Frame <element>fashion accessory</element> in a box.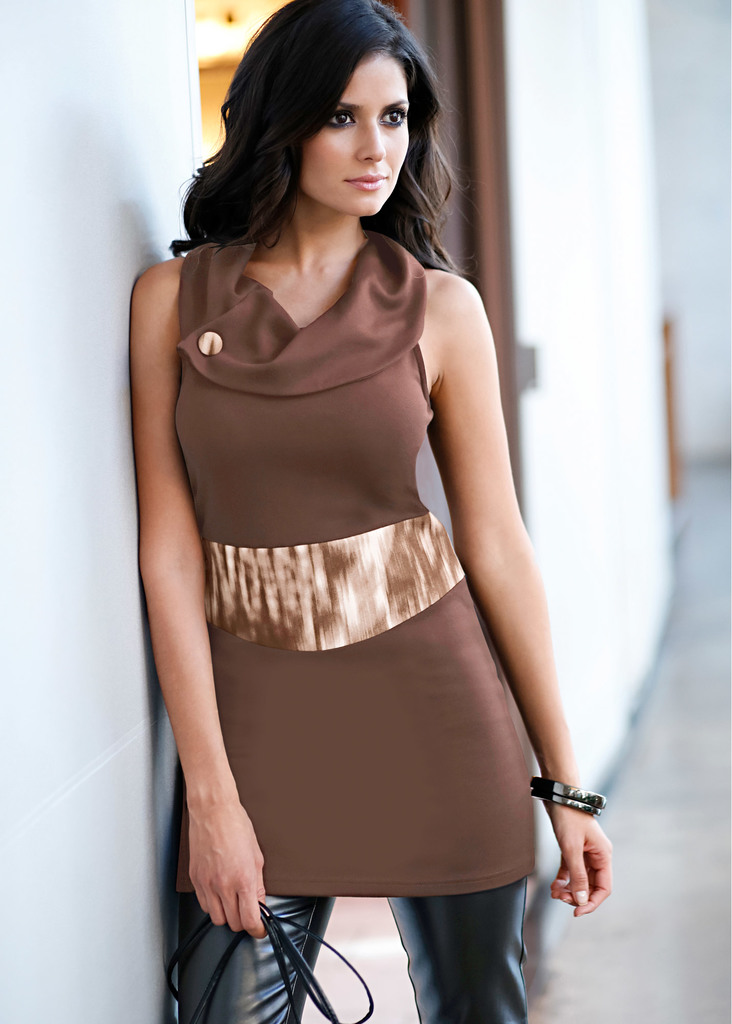
rect(163, 890, 378, 1023).
